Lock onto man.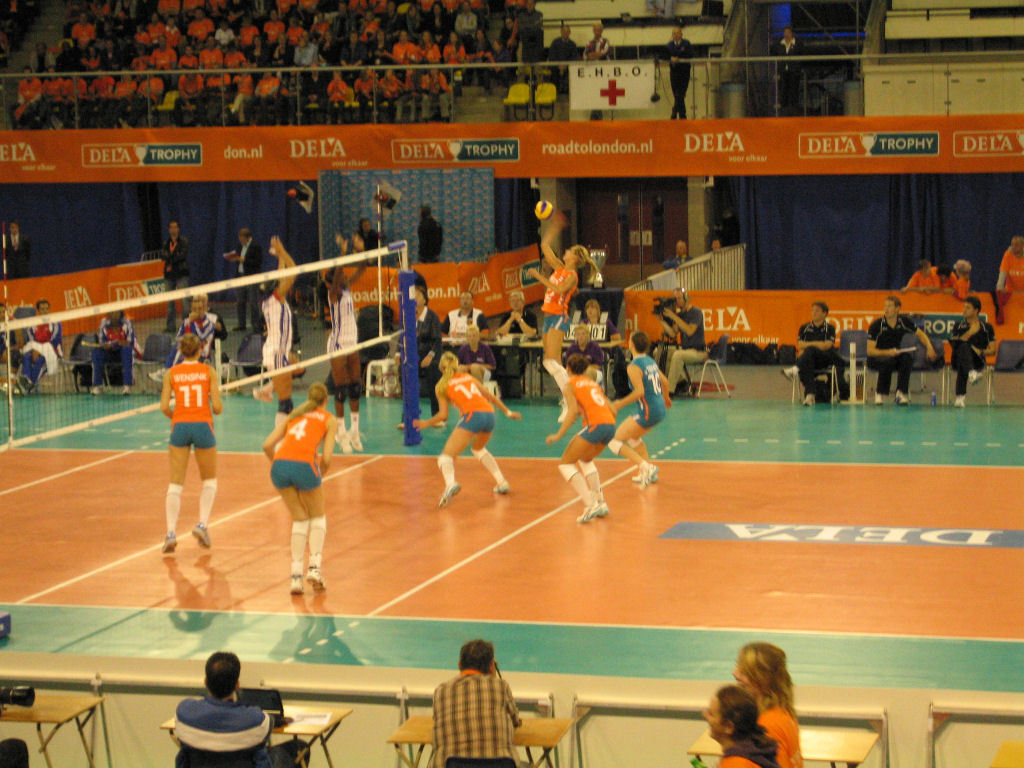
Locked: 994, 235, 1023, 299.
